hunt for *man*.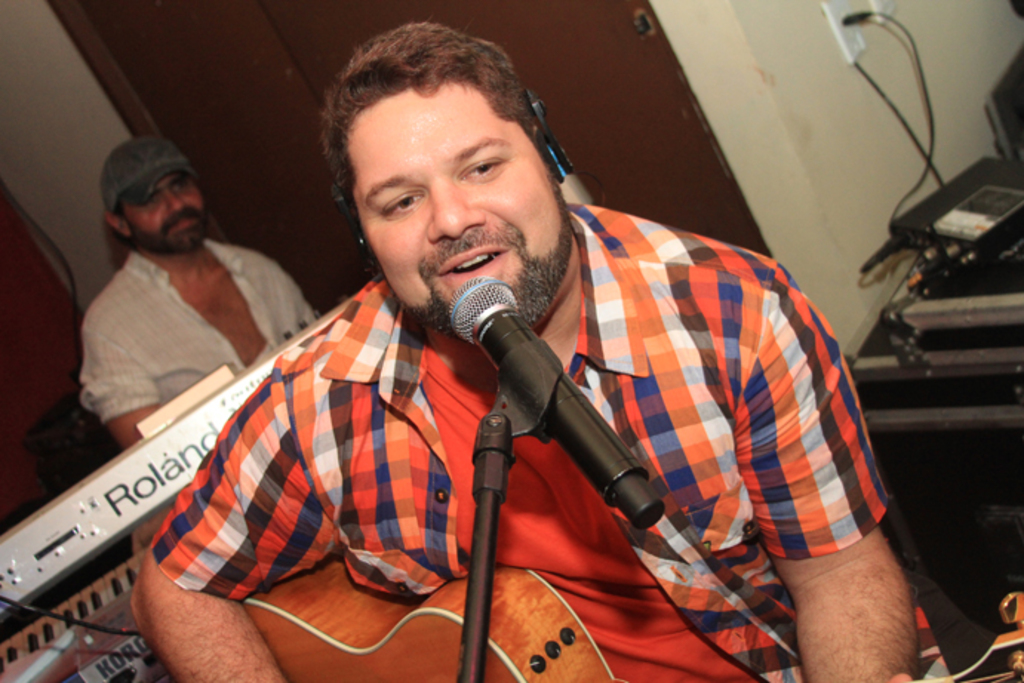
Hunted down at box=[76, 121, 319, 437].
